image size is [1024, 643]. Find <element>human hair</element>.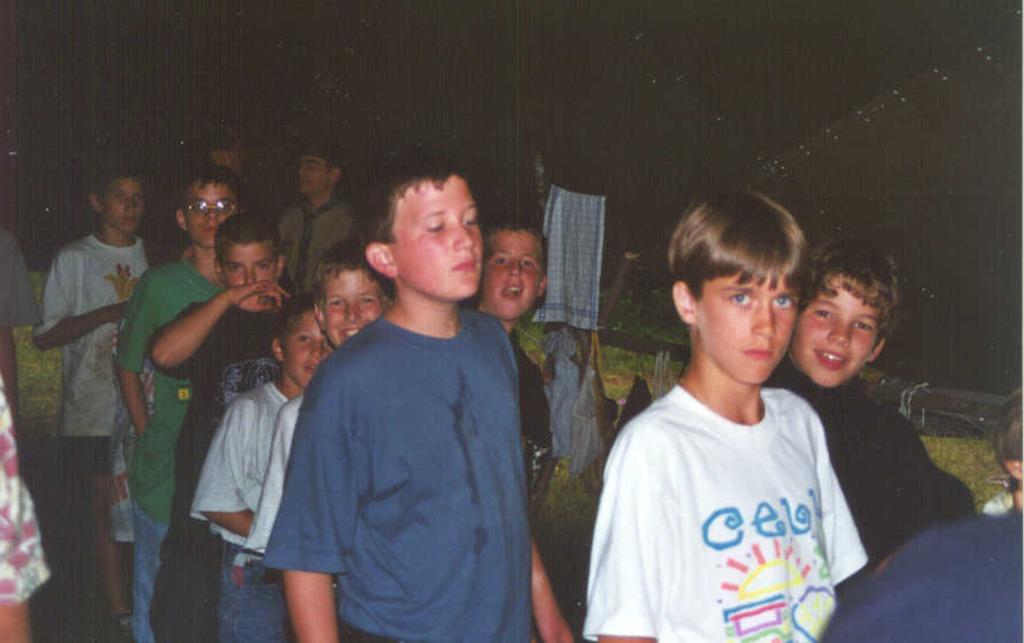
662/188/813/304.
